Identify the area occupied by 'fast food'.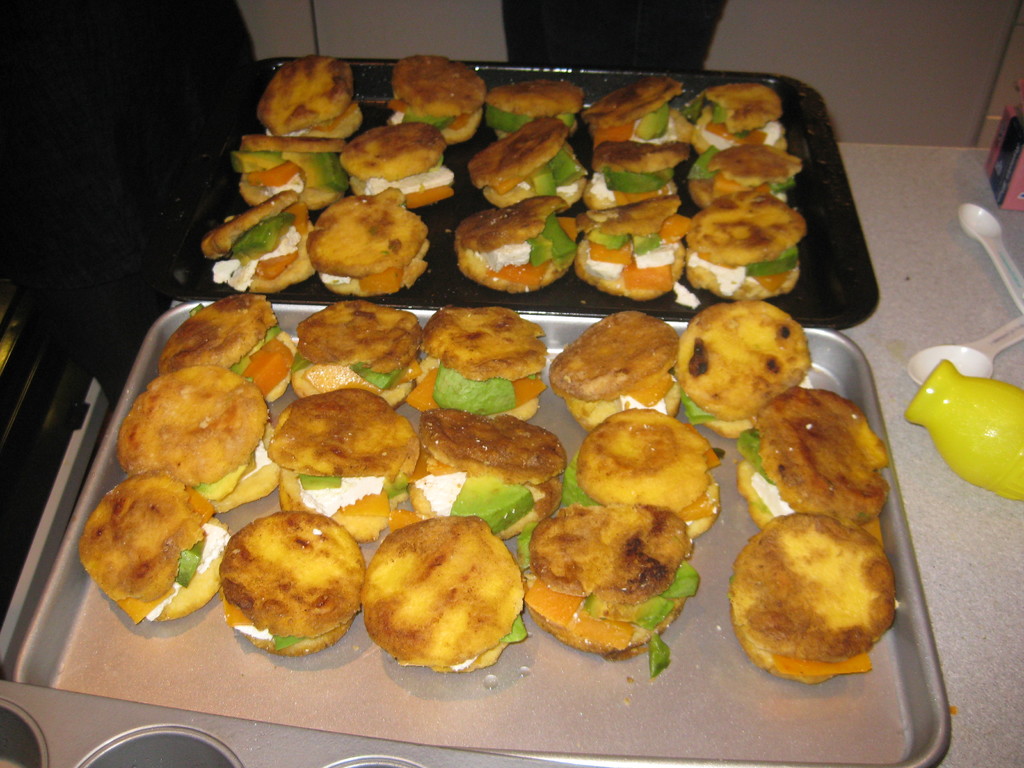
Area: <bbox>204, 194, 316, 289</bbox>.
